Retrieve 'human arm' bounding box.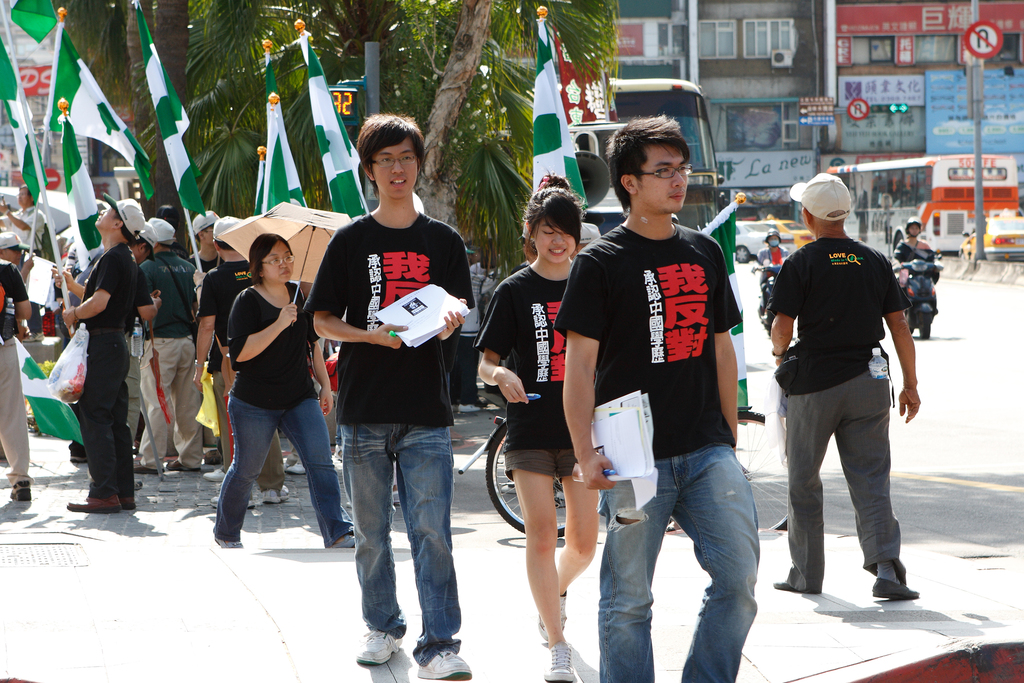
Bounding box: (x1=581, y1=249, x2=611, y2=491).
